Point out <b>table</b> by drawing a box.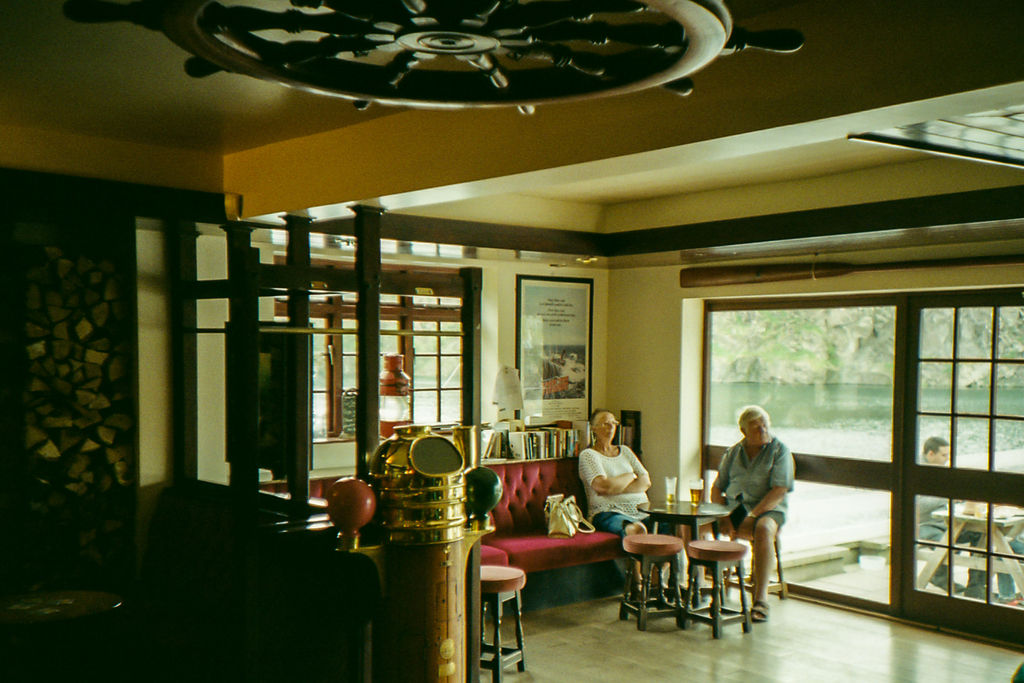
x1=632 y1=493 x2=735 y2=631.
